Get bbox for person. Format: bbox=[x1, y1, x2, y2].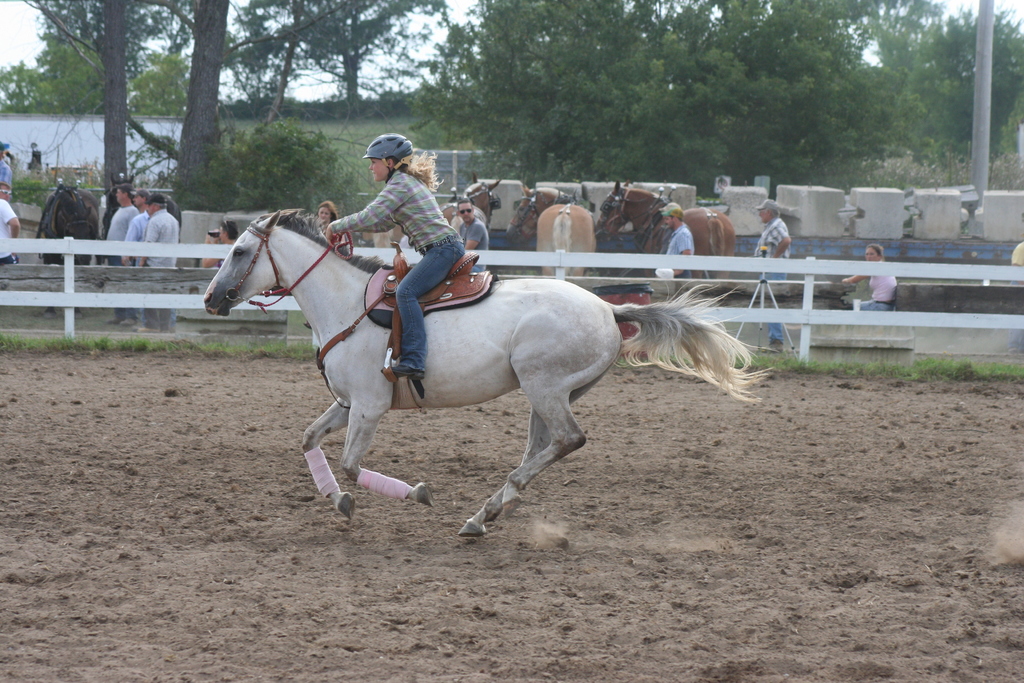
bbox=[0, 174, 26, 267].
